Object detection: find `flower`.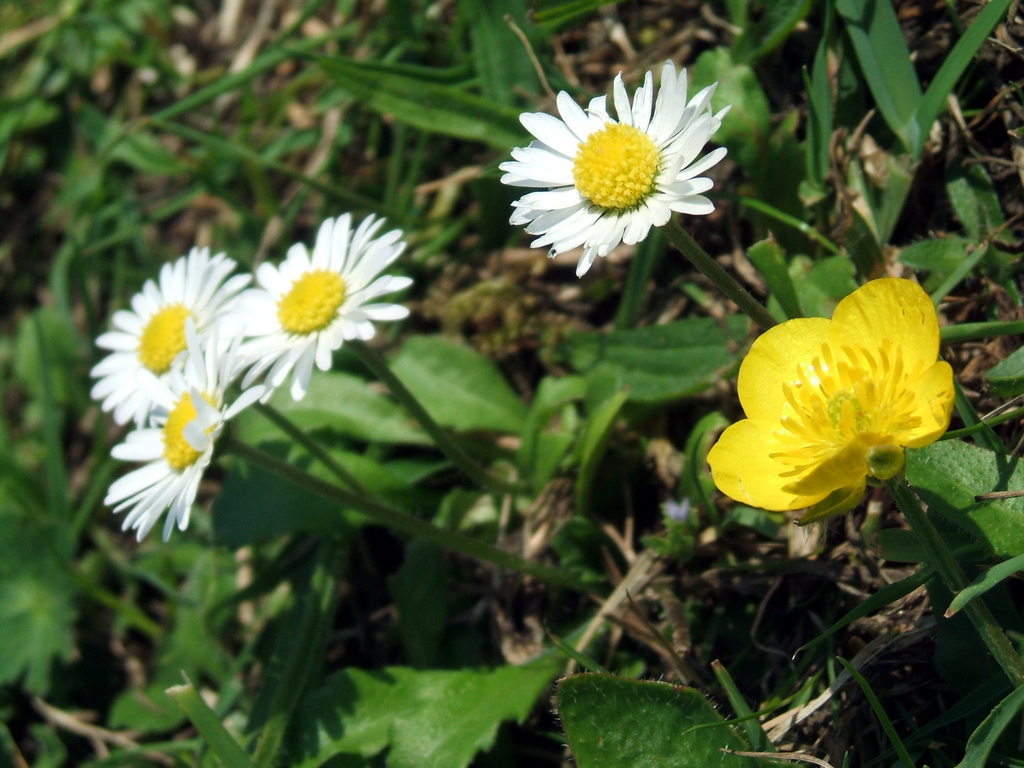
(92, 244, 260, 422).
